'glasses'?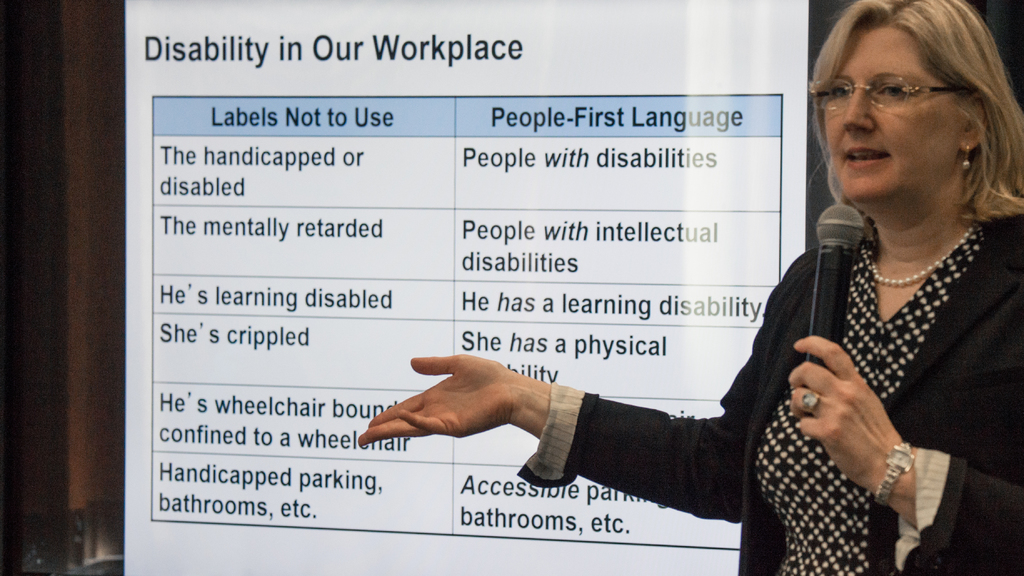
(left=824, top=64, right=970, bottom=108)
